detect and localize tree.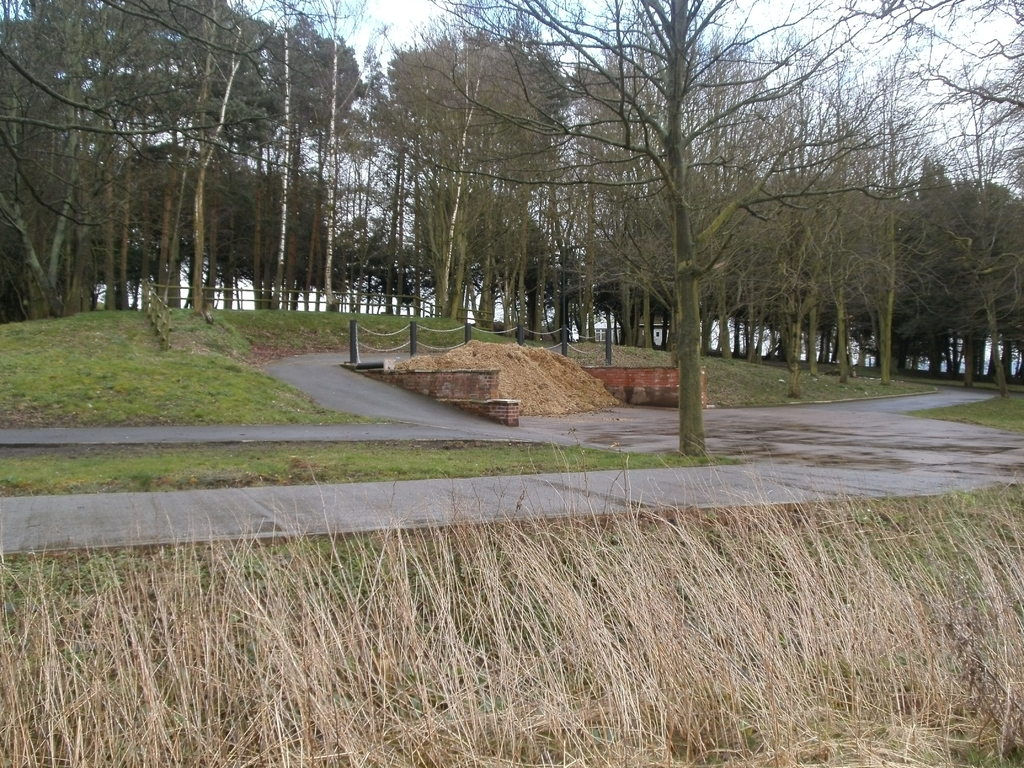
Localized at bbox(603, 28, 779, 346).
